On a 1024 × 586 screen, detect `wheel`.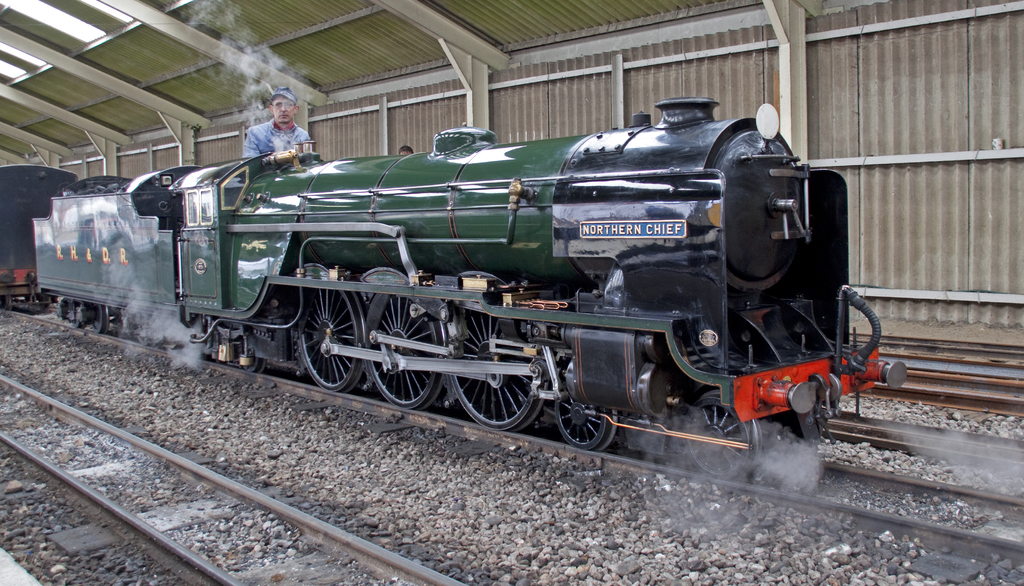
bbox=(448, 309, 547, 432).
